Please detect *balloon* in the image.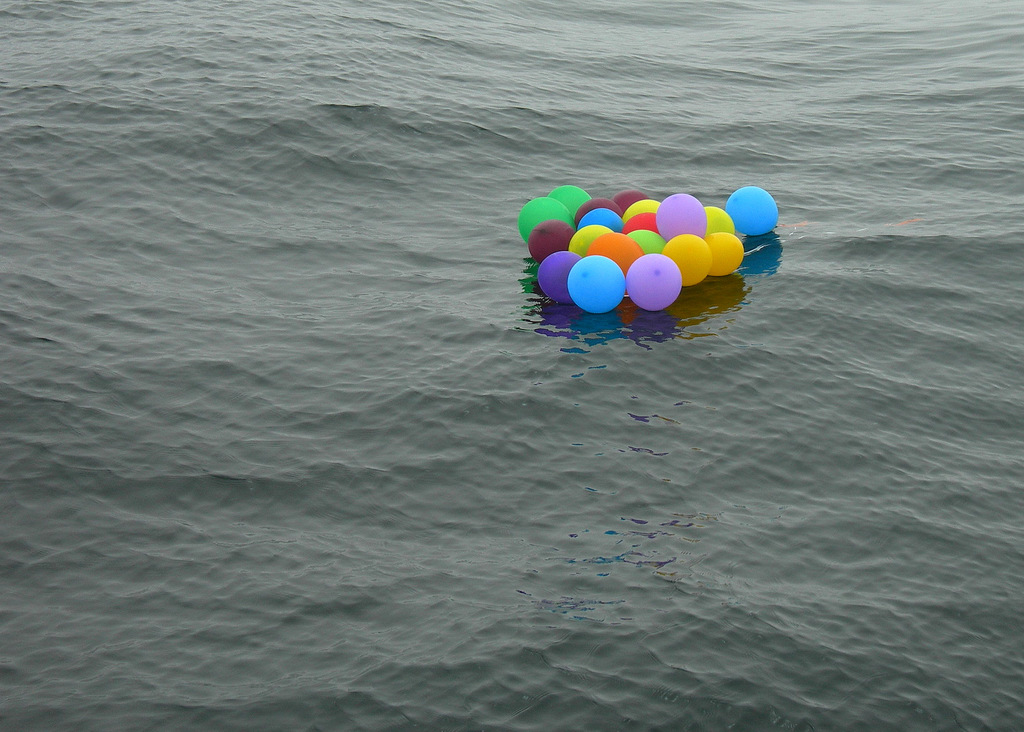
box=[568, 251, 621, 310].
